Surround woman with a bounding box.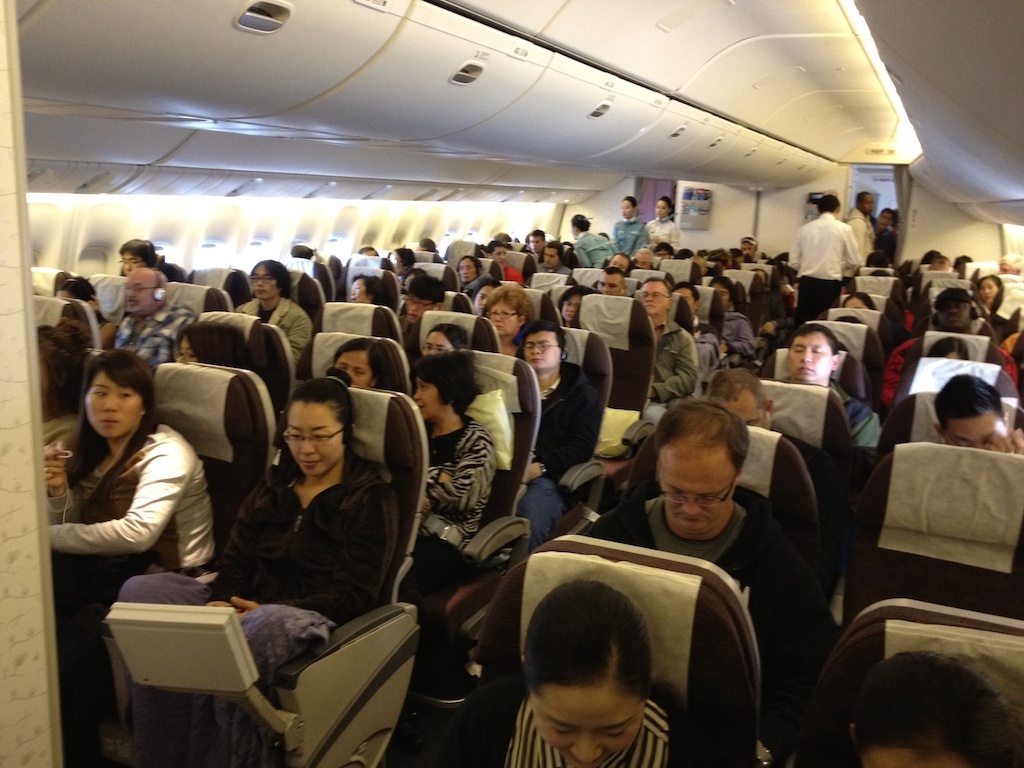
x1=612 y1=187 x2=650 y2=250.
